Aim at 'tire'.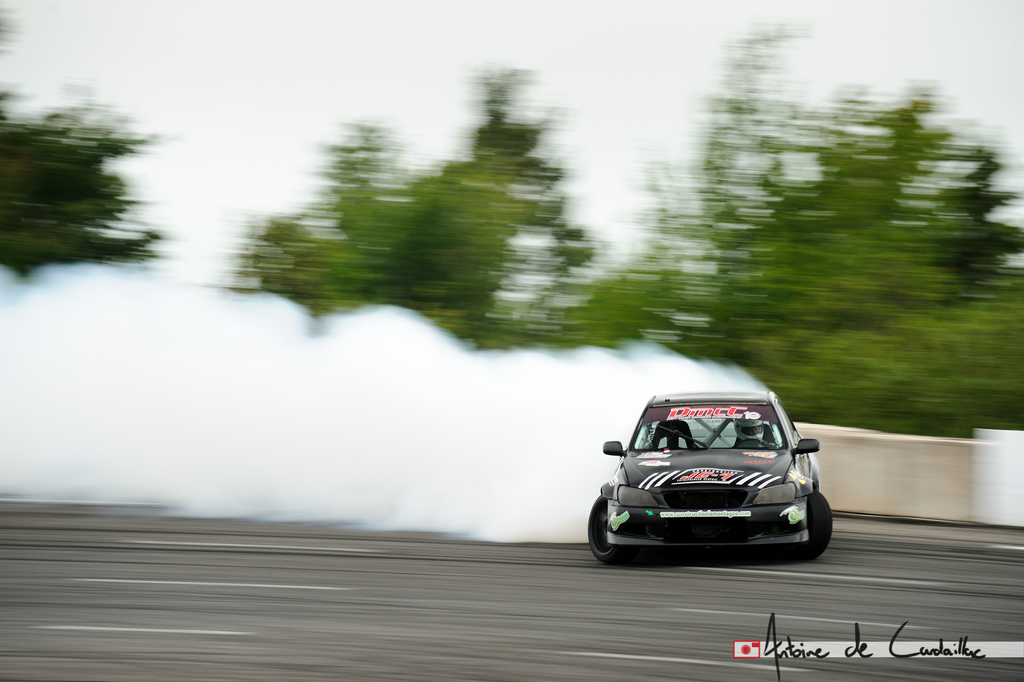
Aimed at <bbox>797, 494, 837, 559</bbox>.
